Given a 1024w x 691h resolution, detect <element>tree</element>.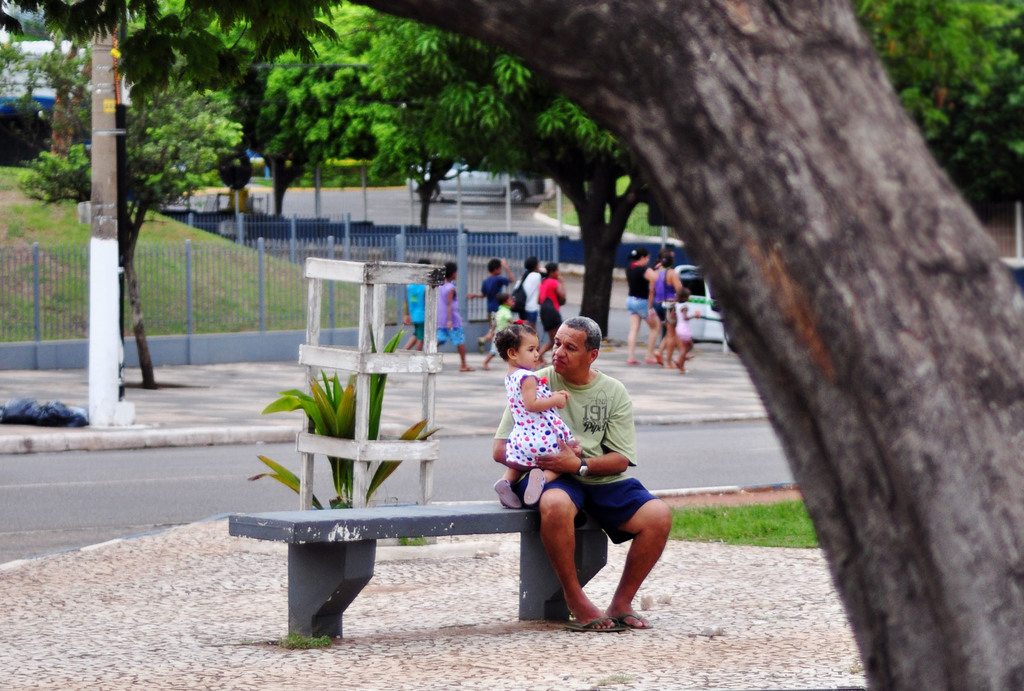
pyautogui.locateOnScreen(338, 4, 1015, 360).
